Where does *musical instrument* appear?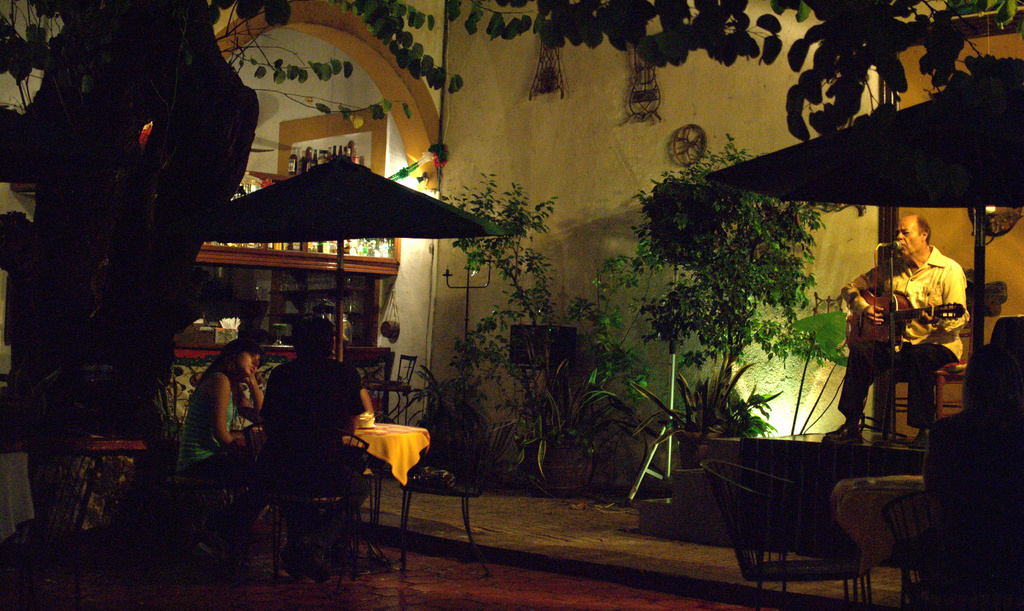
Appears at (left=835, top=290, right=964, bottom=356).
